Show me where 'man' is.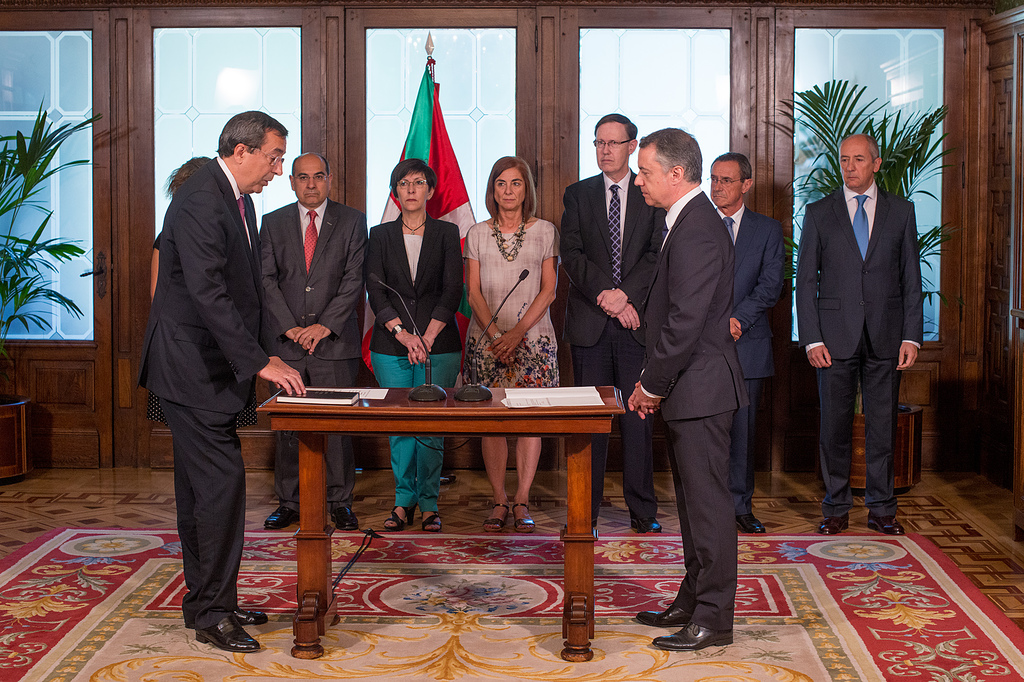
'man' is at (left=144, top=93, right=335, bottom=659).
